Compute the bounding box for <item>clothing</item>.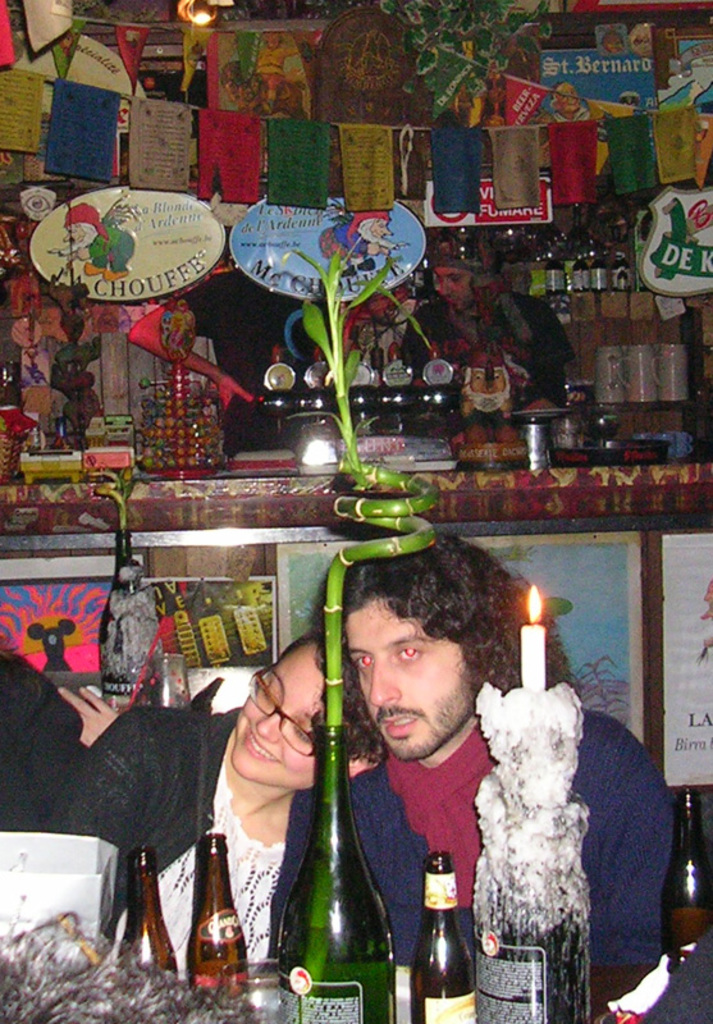
l=44, t=703, r=421, b=959.
